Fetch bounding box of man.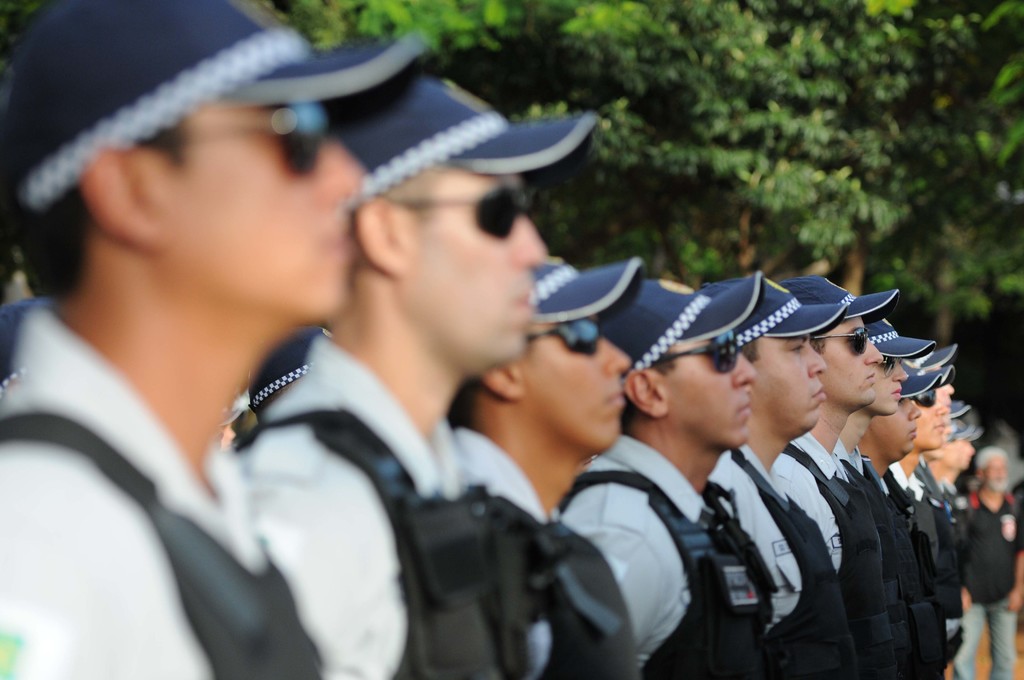
Bbox: region(234, 60, 605, 679).
